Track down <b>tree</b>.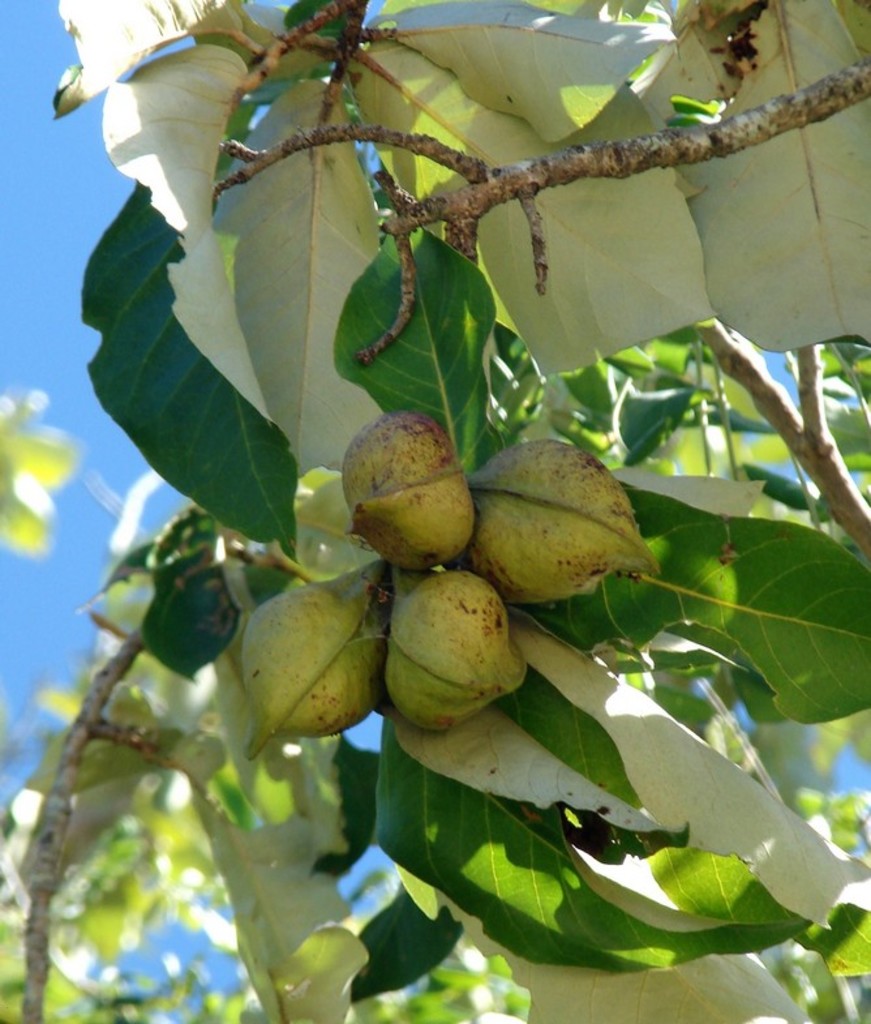
Tracked to (left=0, top=0, right=870, bottom=1023).
